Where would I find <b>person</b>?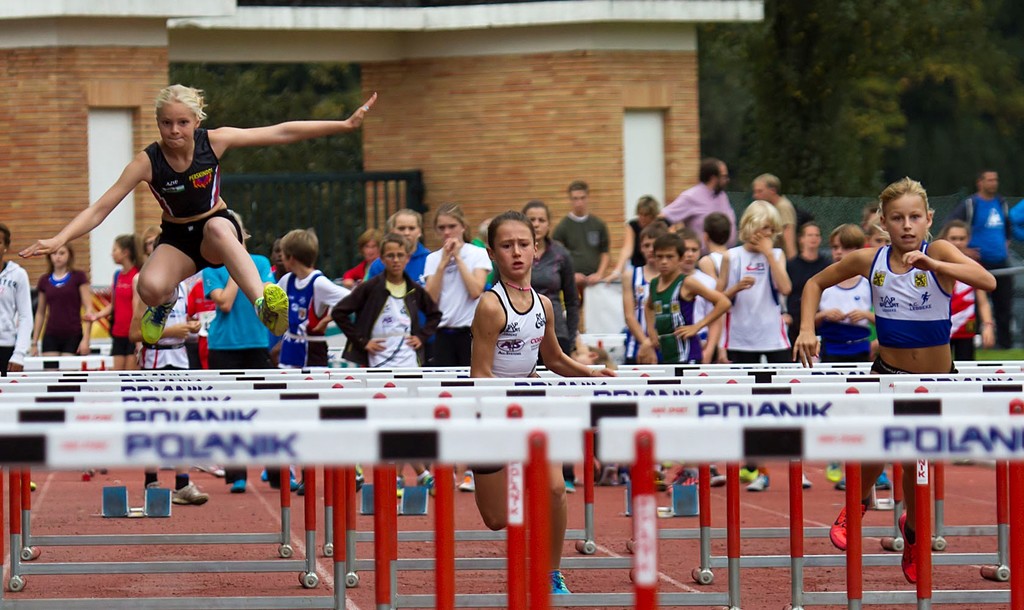
At rect(0, 220, 36, 376).
